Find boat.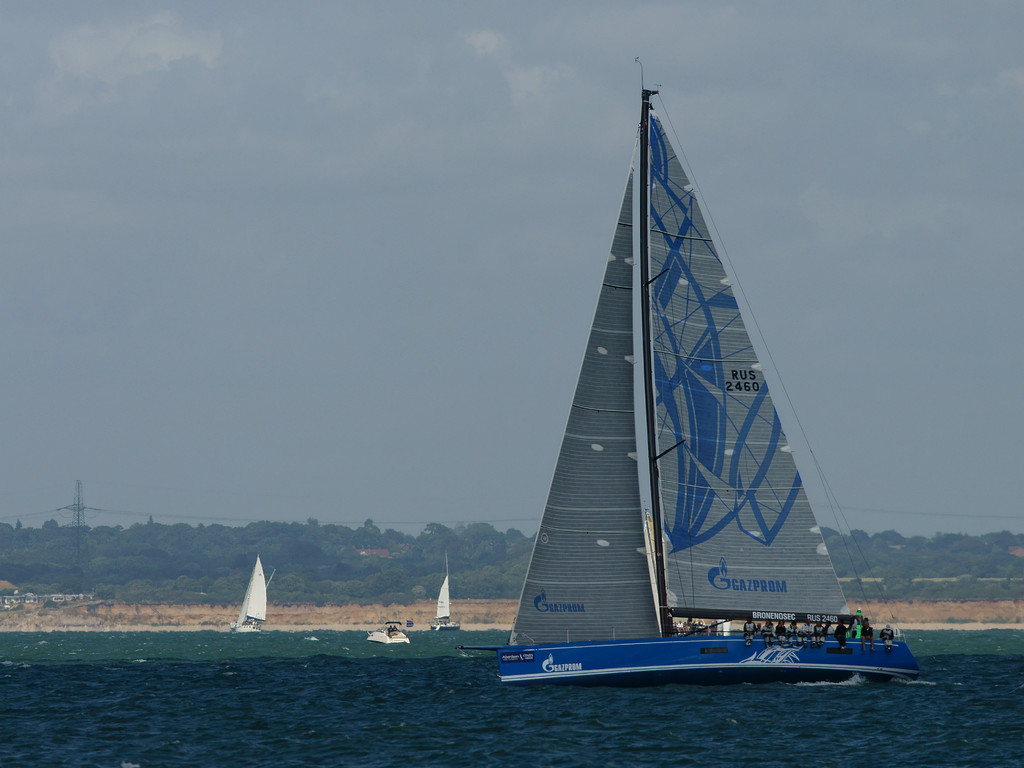
BBox(372, 58, 947, 707).
